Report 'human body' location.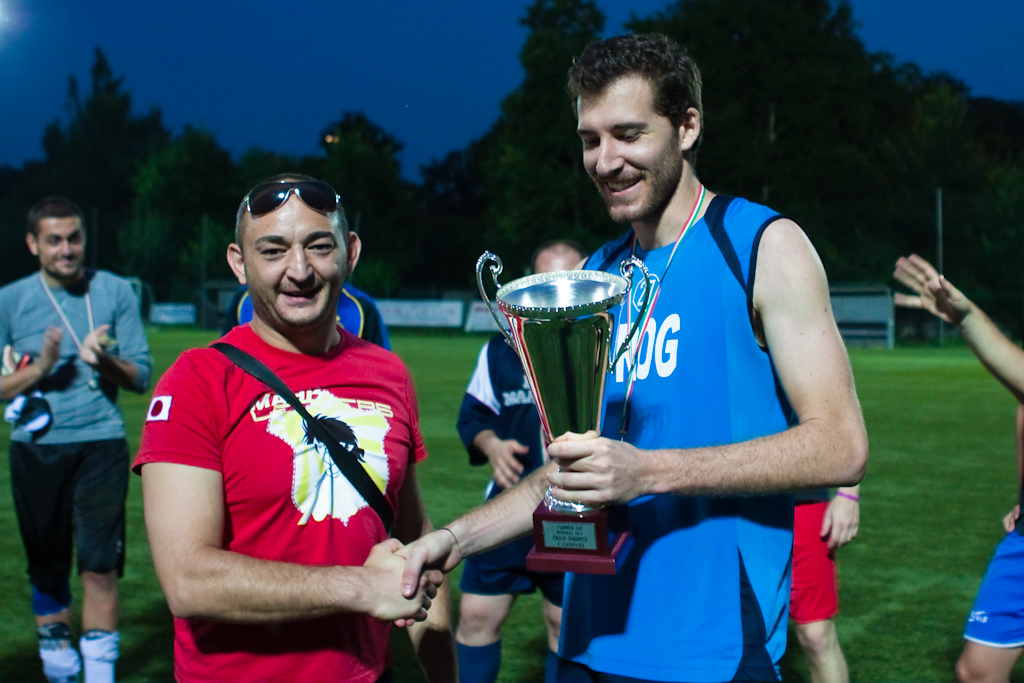
Report: [886, 252, 1023, 682].
